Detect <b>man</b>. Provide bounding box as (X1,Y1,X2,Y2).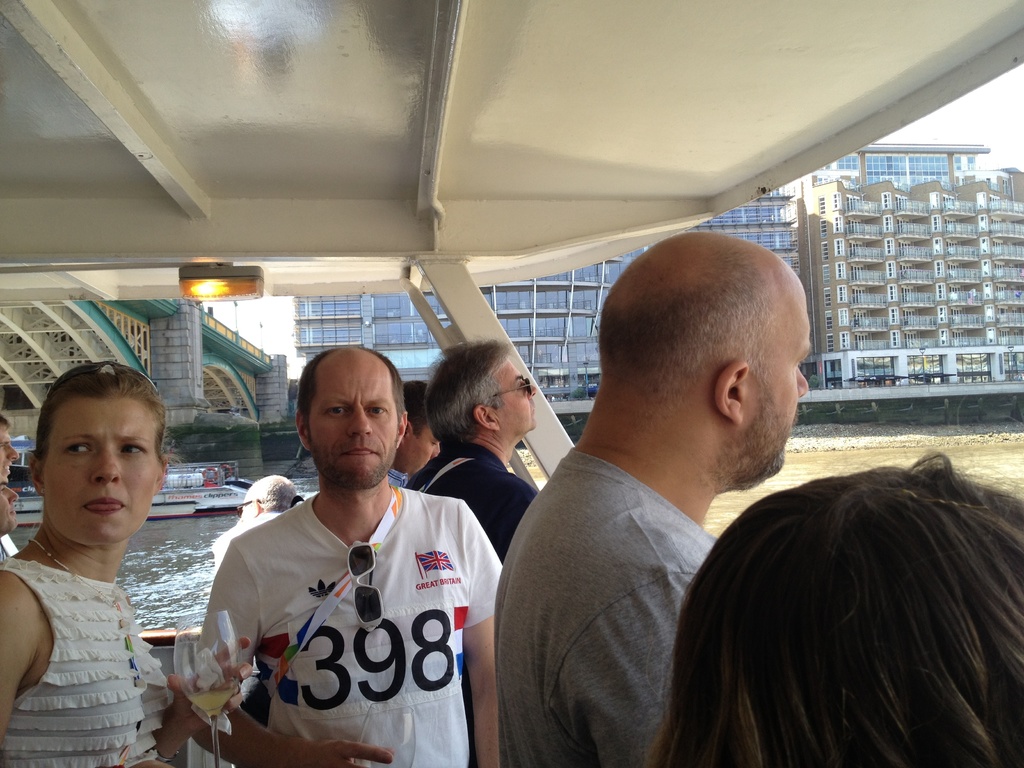
(191,344,504,767).
